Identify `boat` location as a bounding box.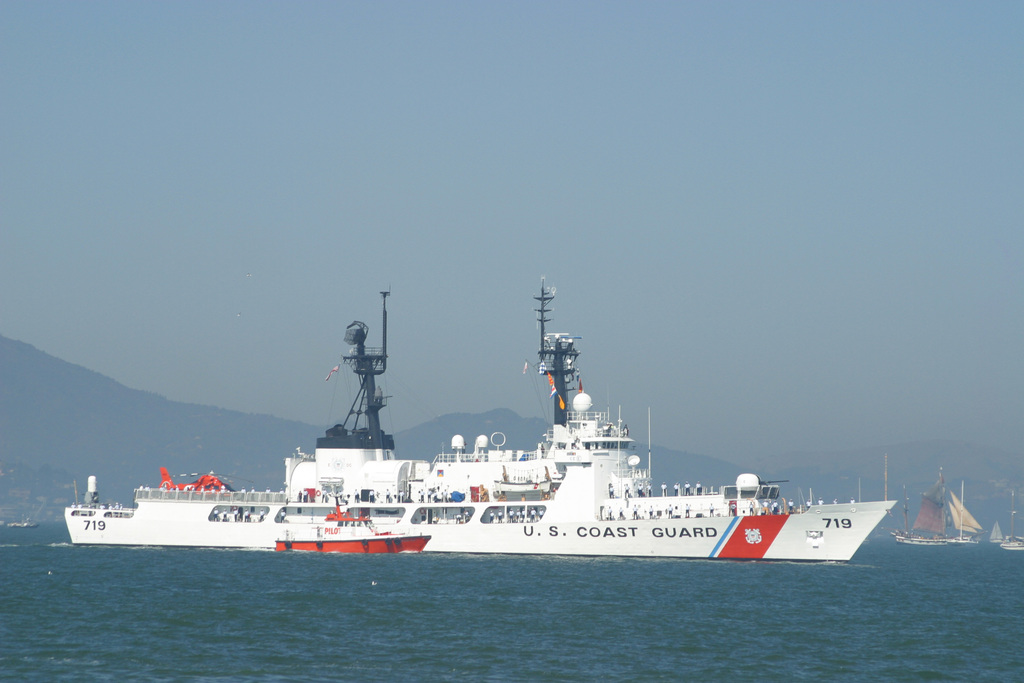
991, 528, 999, 543.
